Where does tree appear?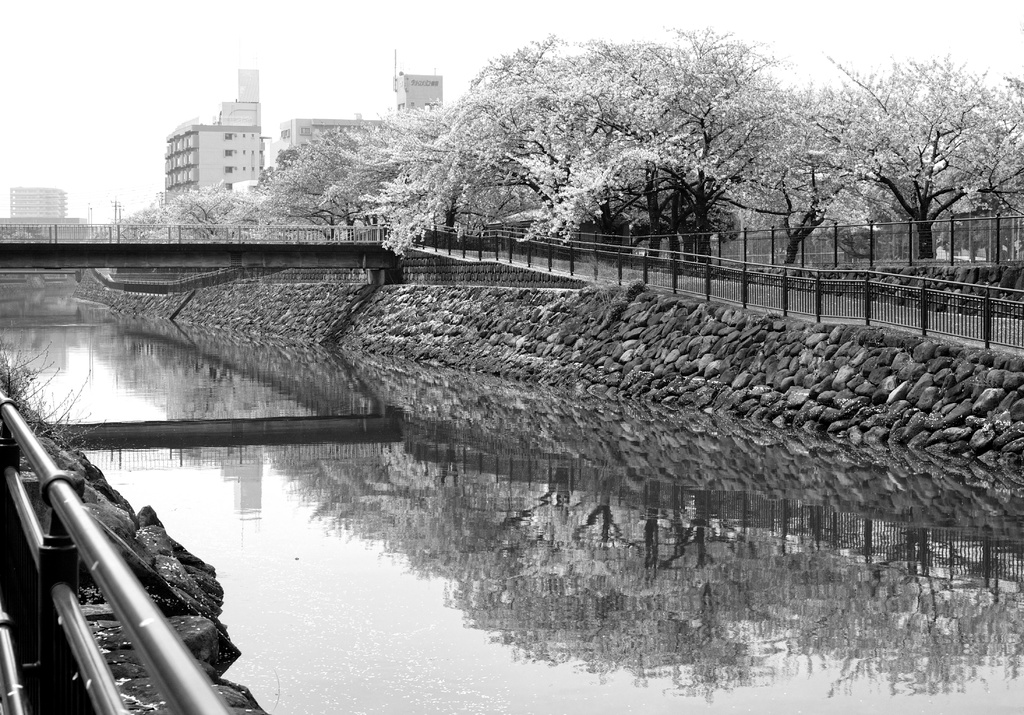
Appears at (799,56,1000,269).
